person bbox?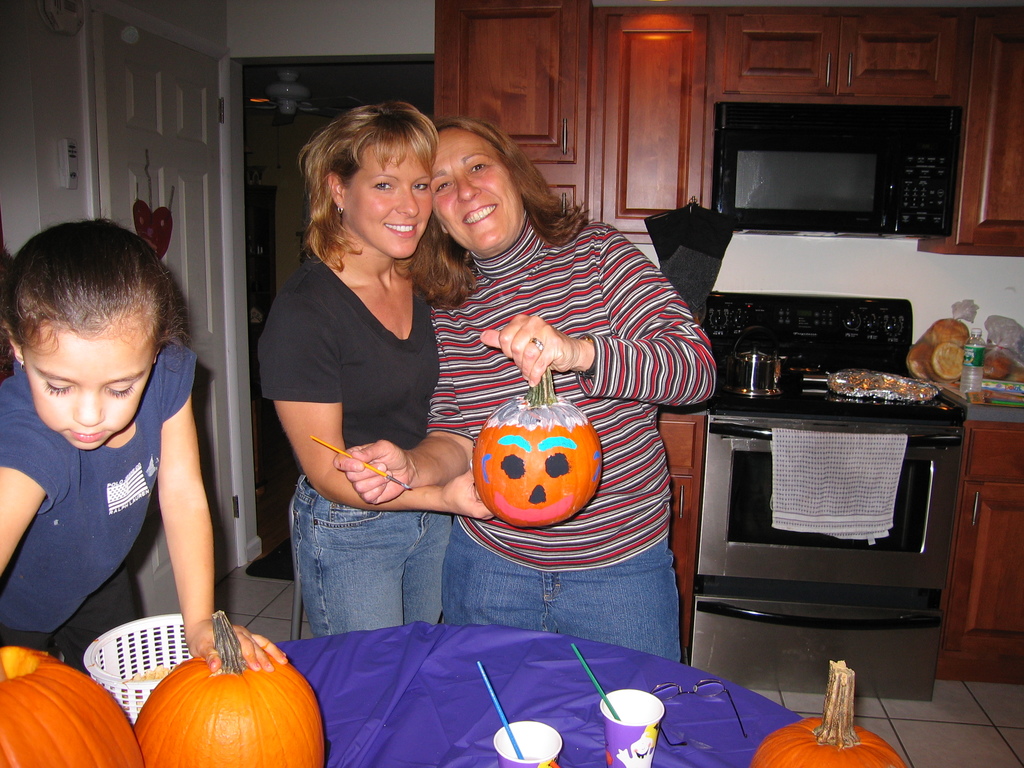
crop(333, 114, 721, 652)
